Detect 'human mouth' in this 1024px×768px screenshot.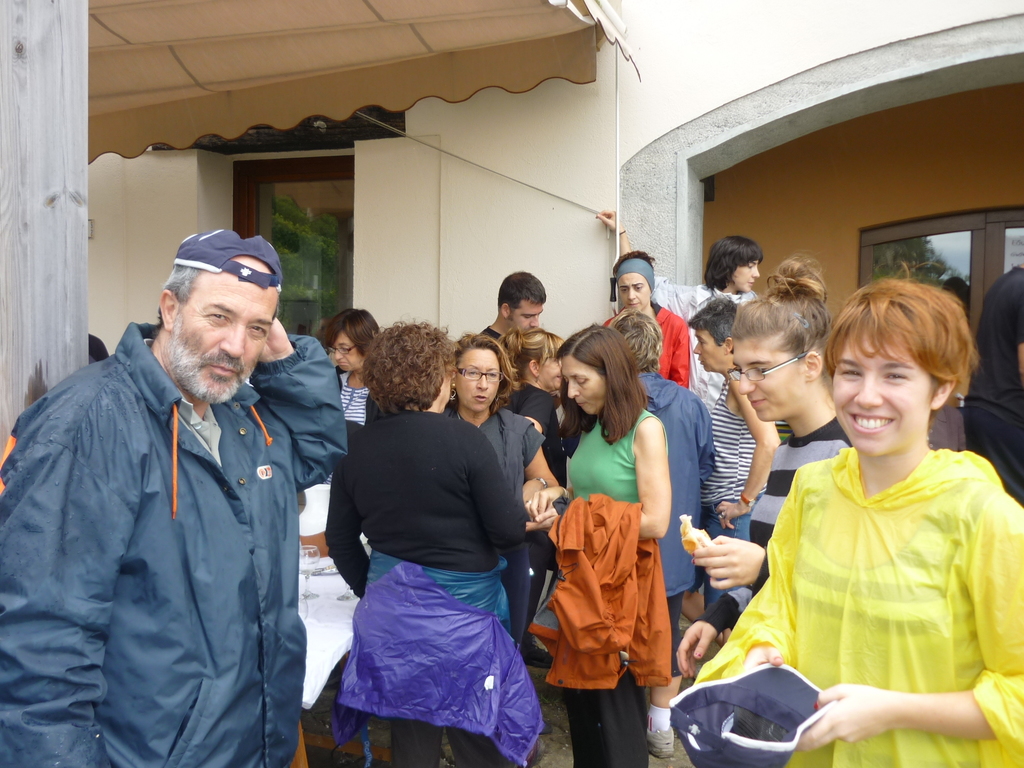
Detection: (625,298,639,308).
